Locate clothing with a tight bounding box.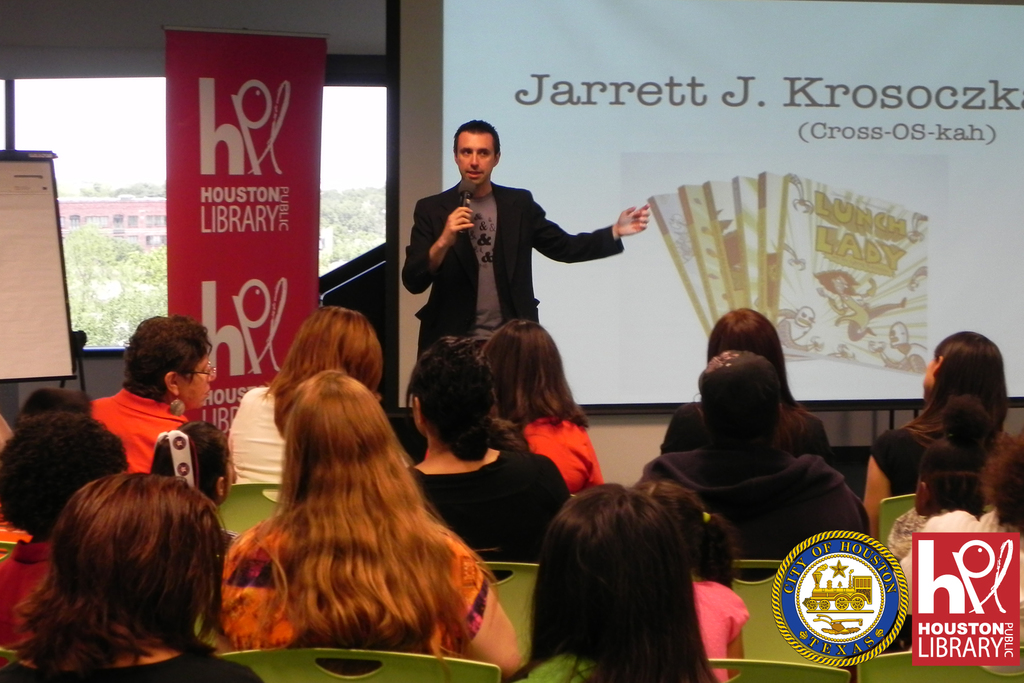
bbox=[662, 399, 835, 465].
